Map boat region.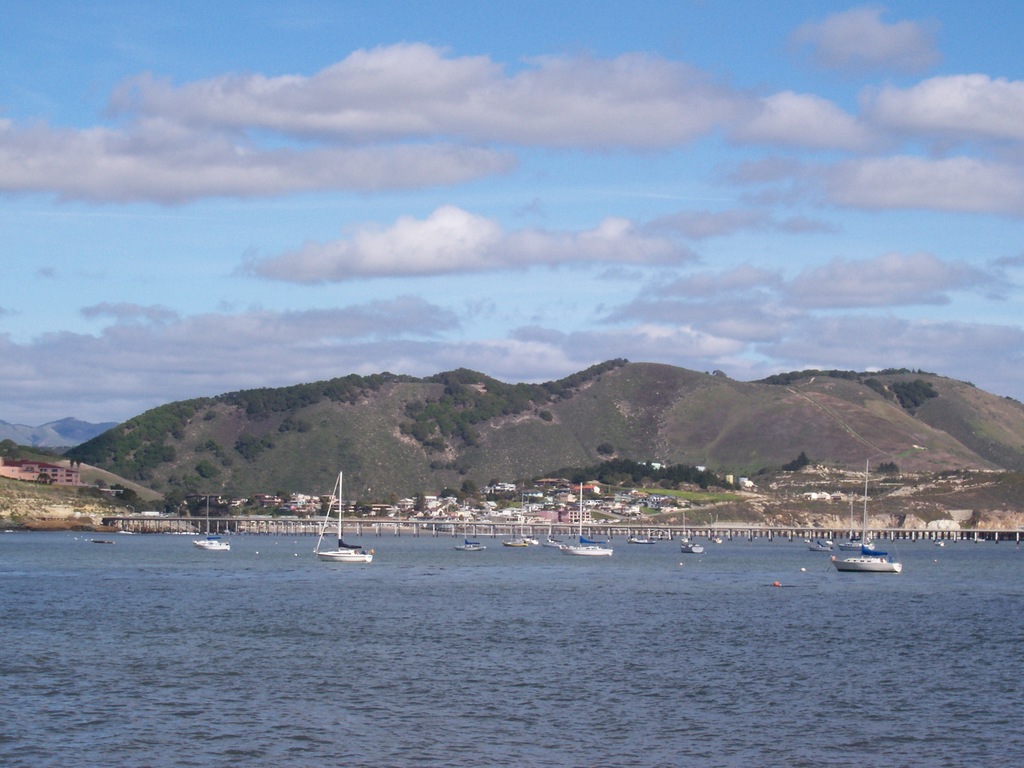
Mapped to BBox(307, 467, 377, 565).
